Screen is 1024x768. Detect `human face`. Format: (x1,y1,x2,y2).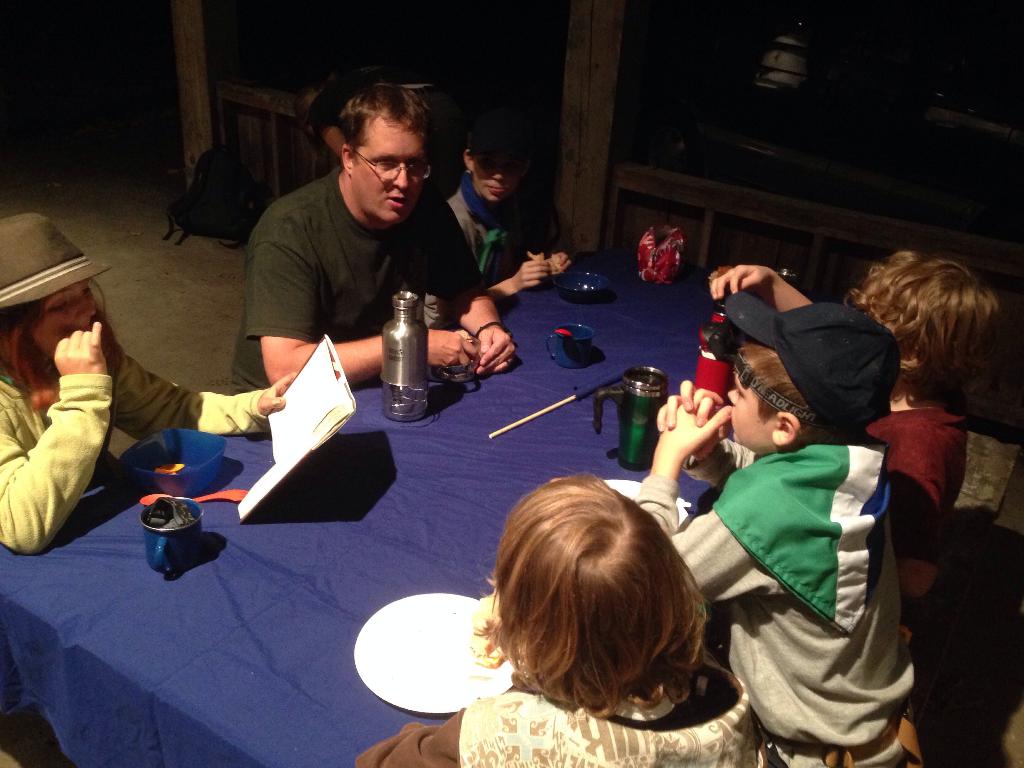
(36,280,93,352).
